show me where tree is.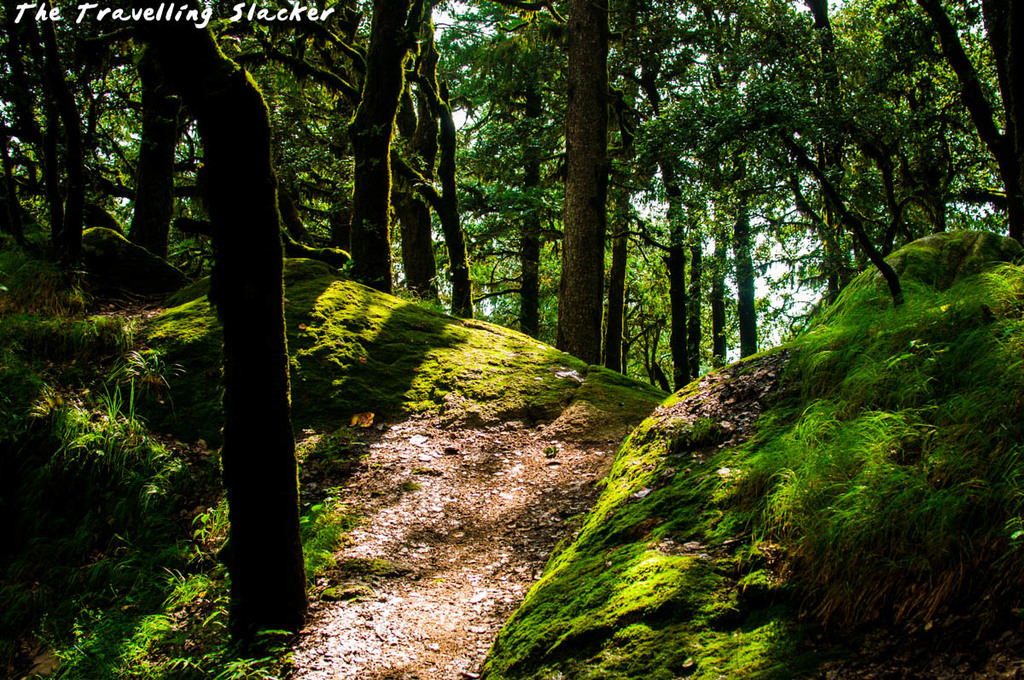
tree is at locate(253, 0, 485, 328).
